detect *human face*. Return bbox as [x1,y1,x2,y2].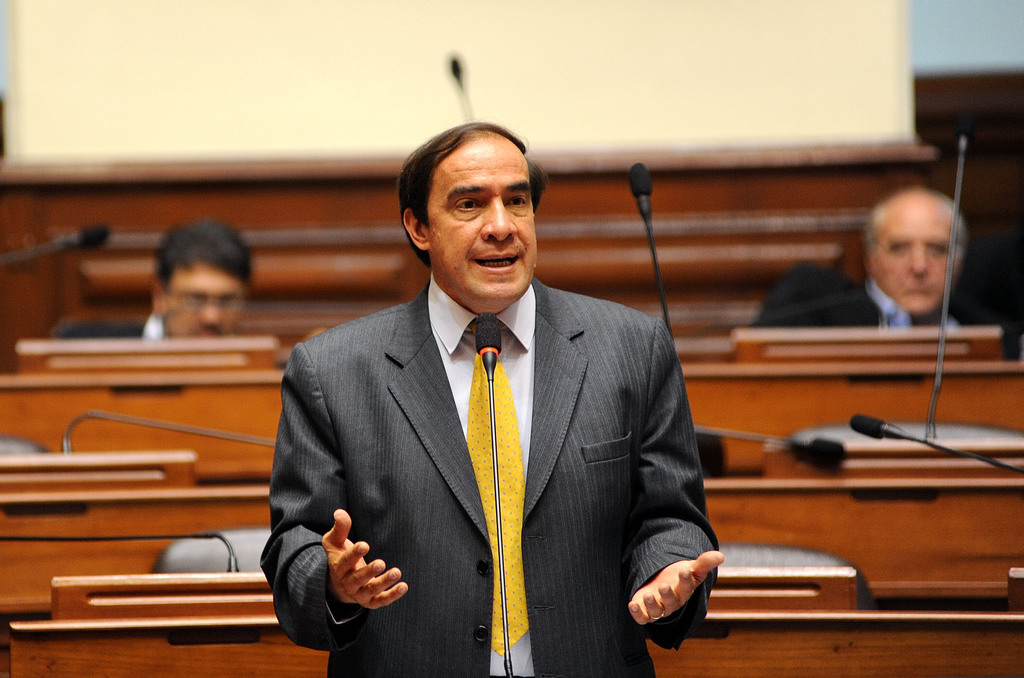
[425,135,532,307].
